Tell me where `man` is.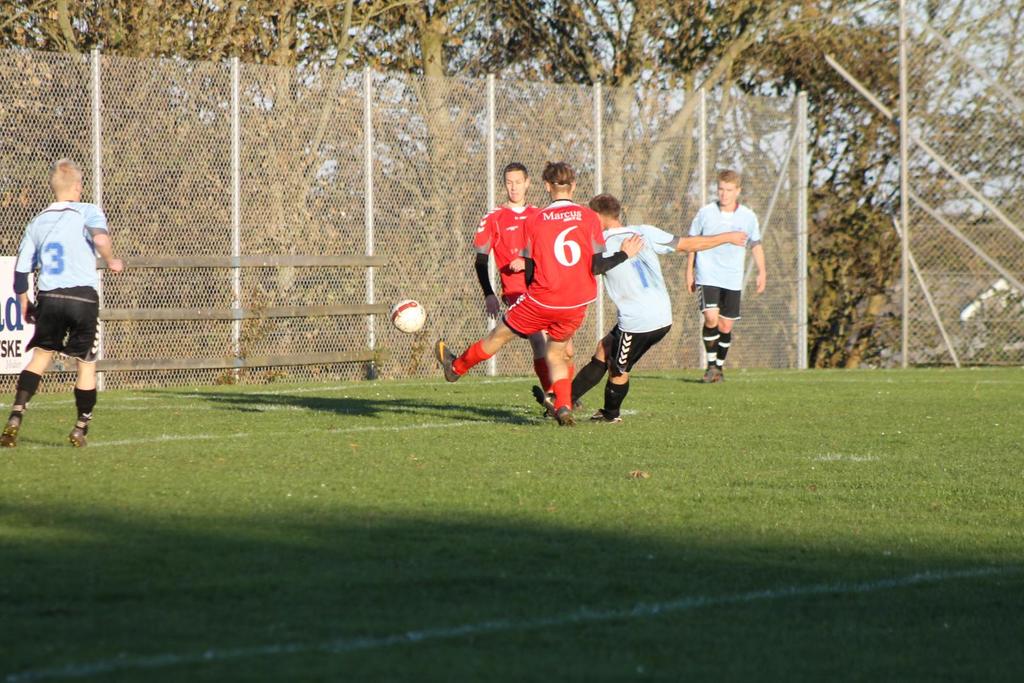
`man` is at box(468, 165, 573, 420).
